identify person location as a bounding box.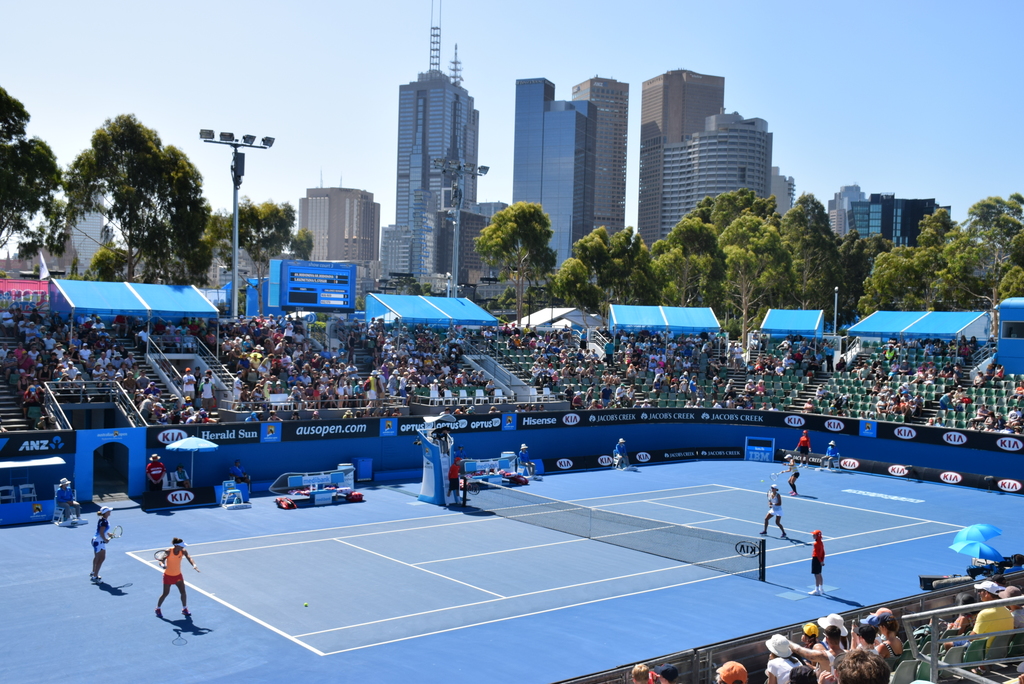
box(154, 534, 205, 624).
